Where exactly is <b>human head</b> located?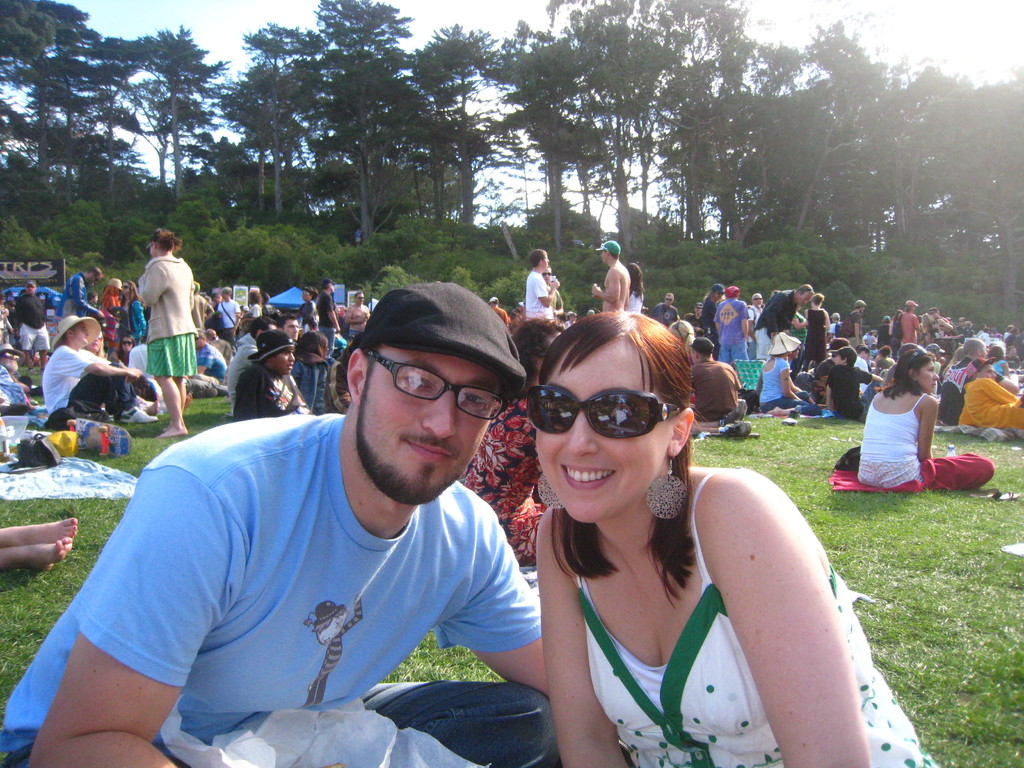
Its bounding box is detection(302, 287, 319, 305).
